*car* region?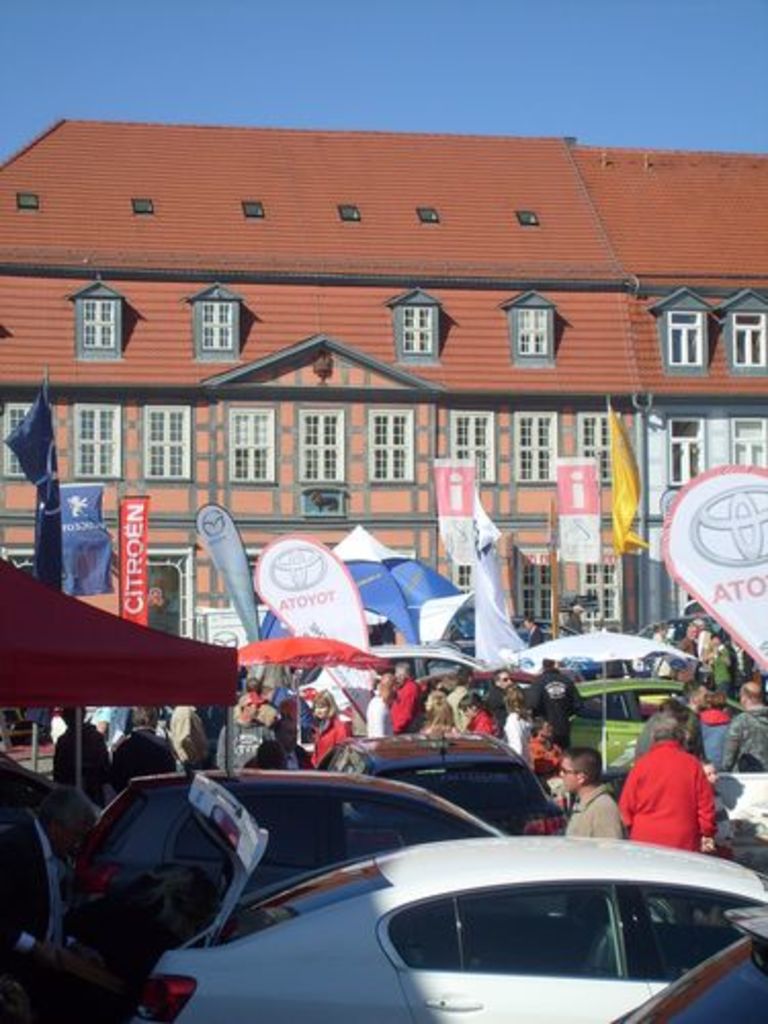
box(317, 717, 575, 854)
